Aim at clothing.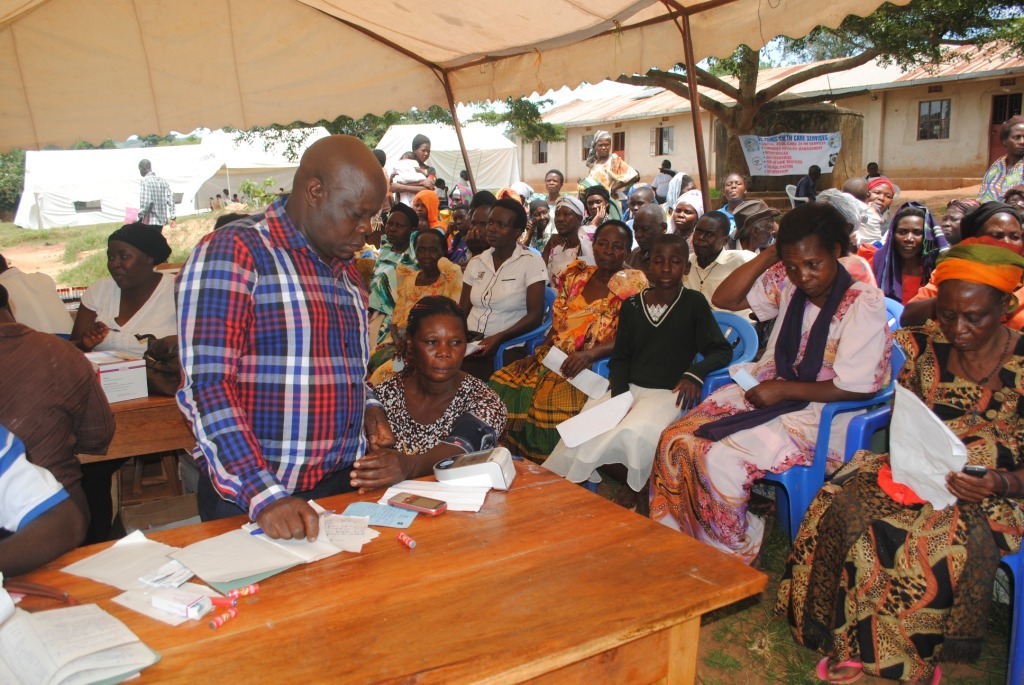
Aimed at (370,245,410,346).
